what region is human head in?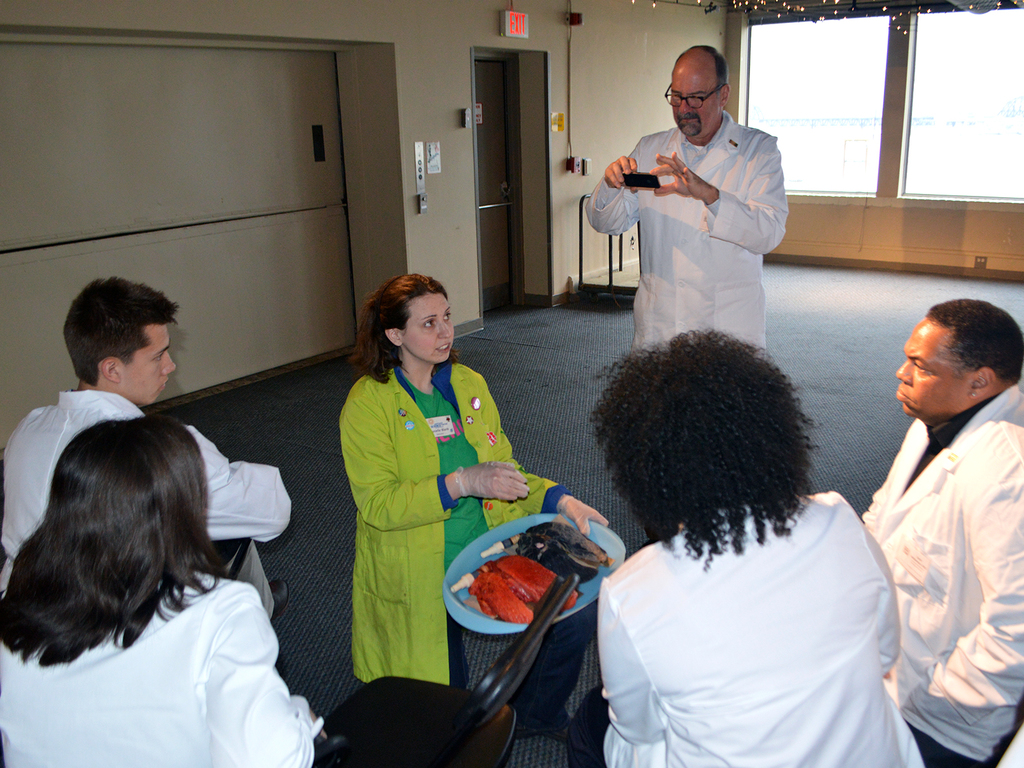
select_region(588, 328, 826, 534).
